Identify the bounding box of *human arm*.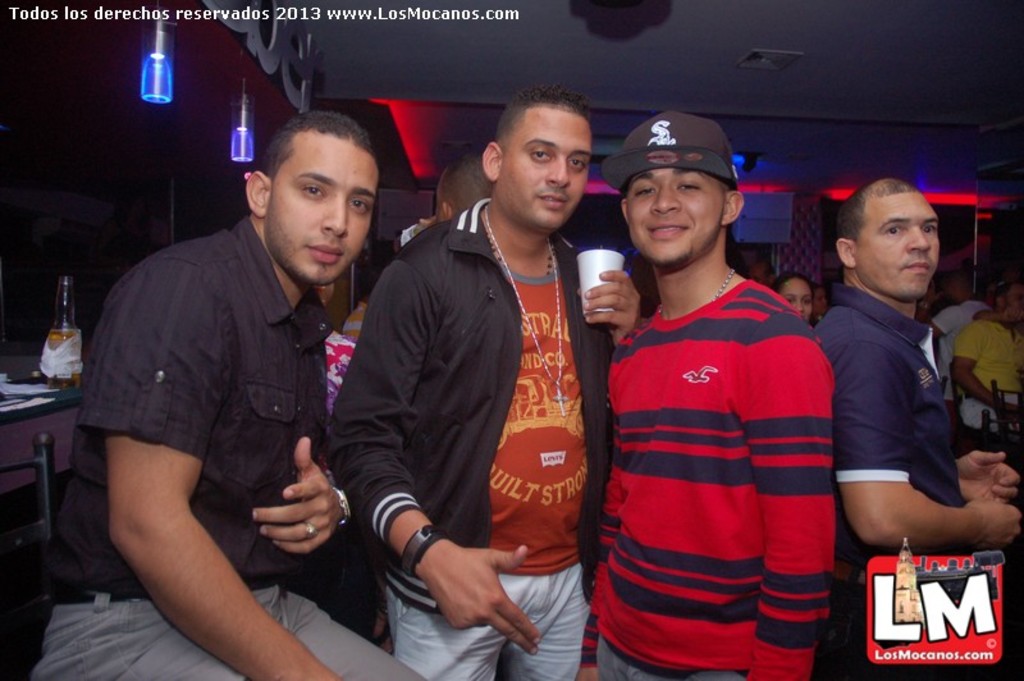
(left=950, top=442, right=1015, bottom=527).
